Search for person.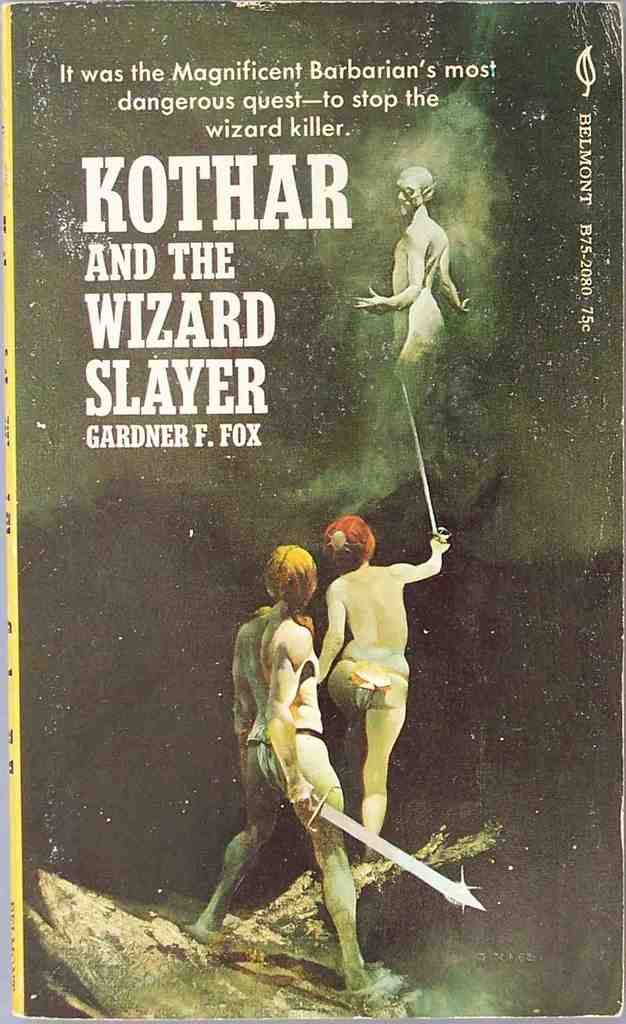
Found at crop(316, 515, 454, 855).
